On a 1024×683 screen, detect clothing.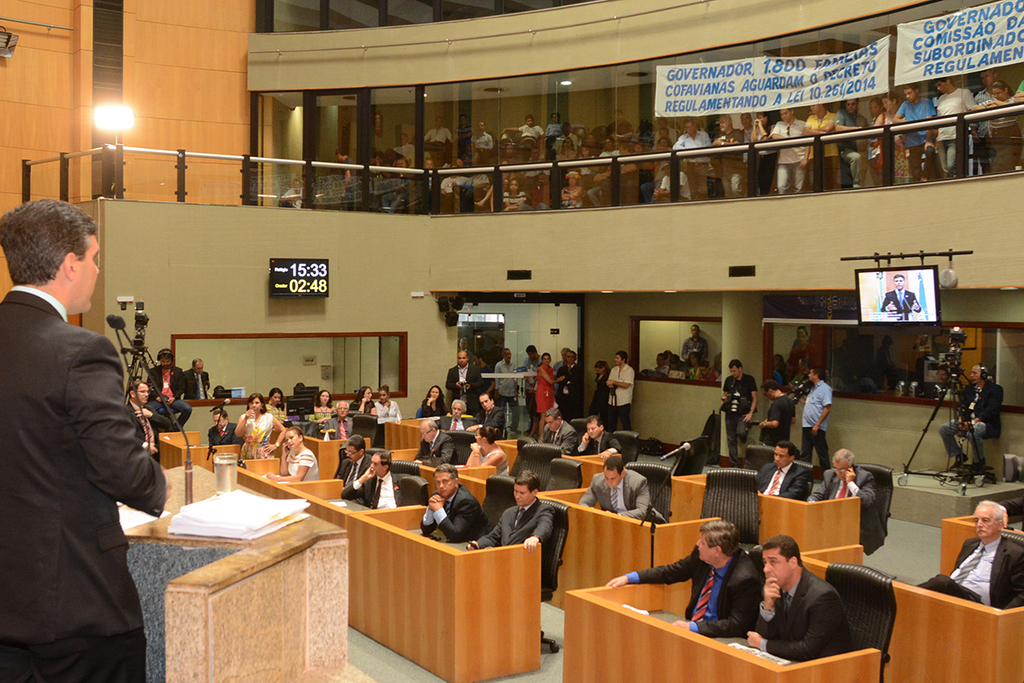
{"left": 207, "top": 419, "right": 251, "bottom": 464}.
